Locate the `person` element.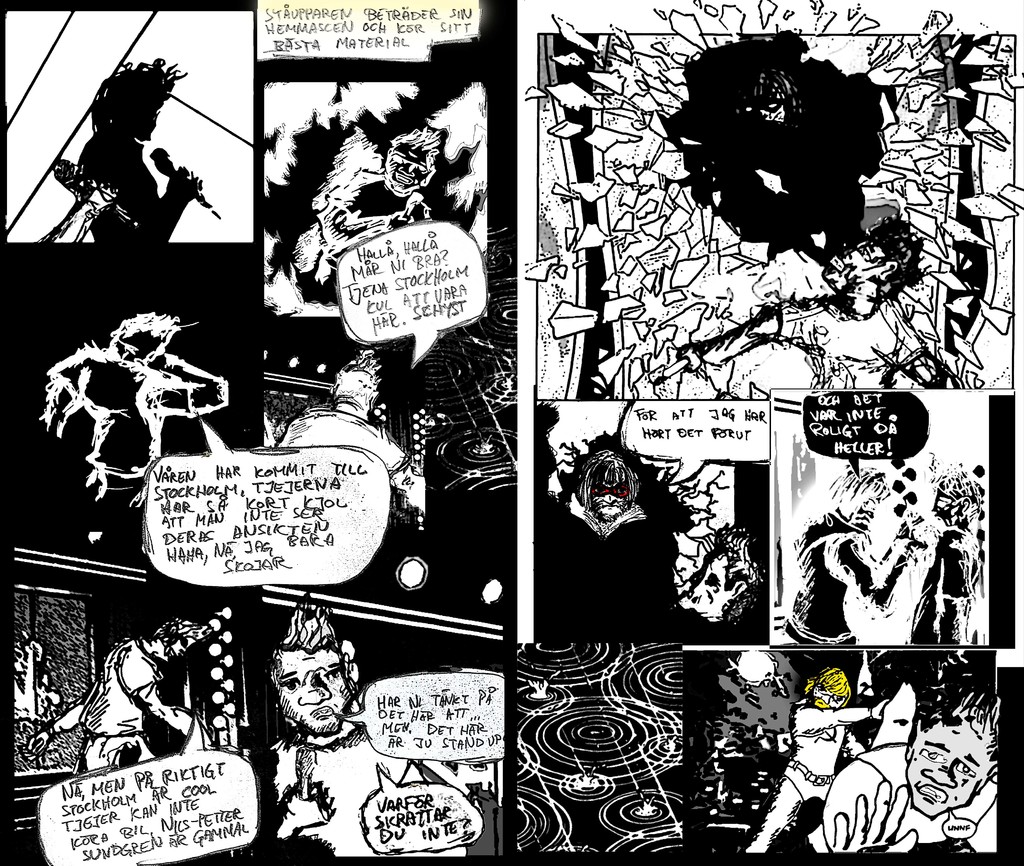
Element bbox: <box>51,56,205,253</box>.
